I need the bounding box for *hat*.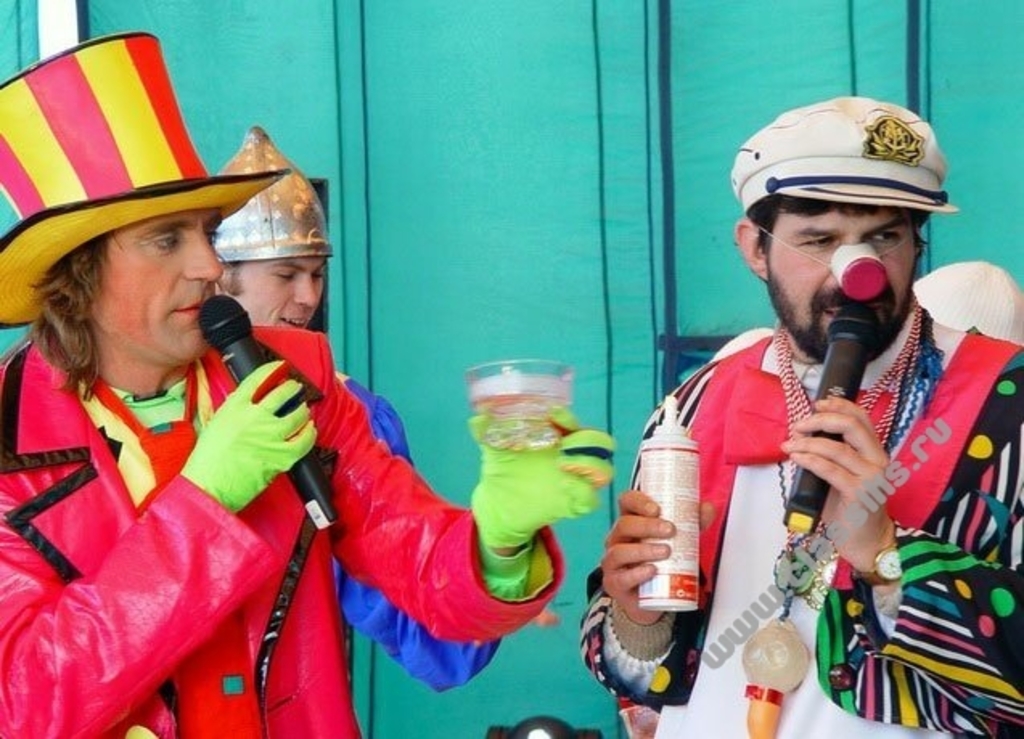
Here it is: 730 93 960 215.
